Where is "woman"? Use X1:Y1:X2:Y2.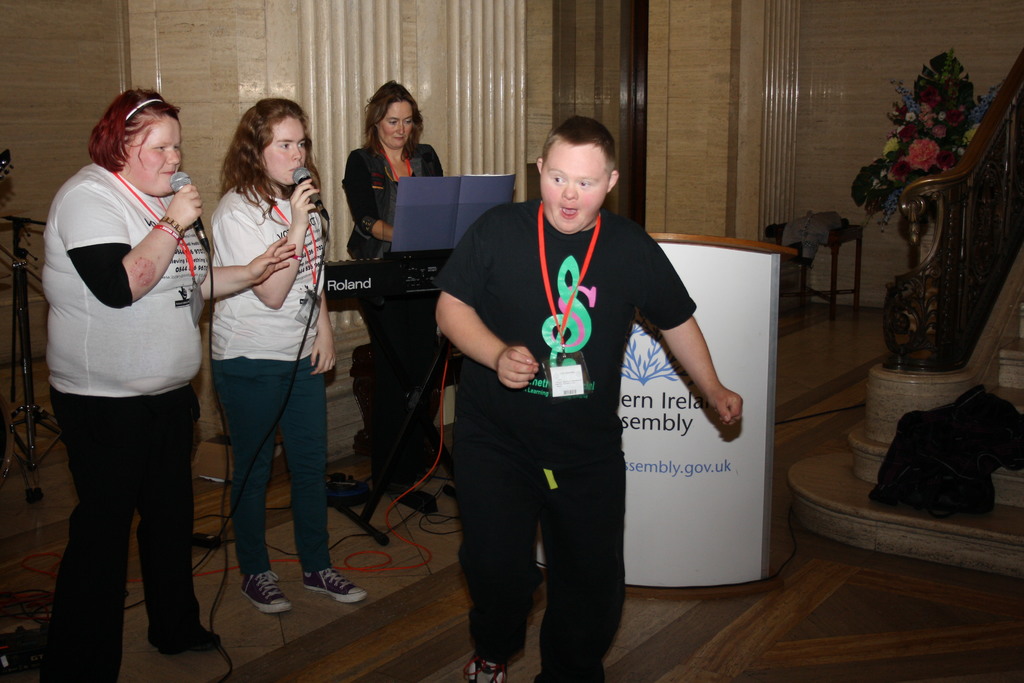
339:78:452:528.
